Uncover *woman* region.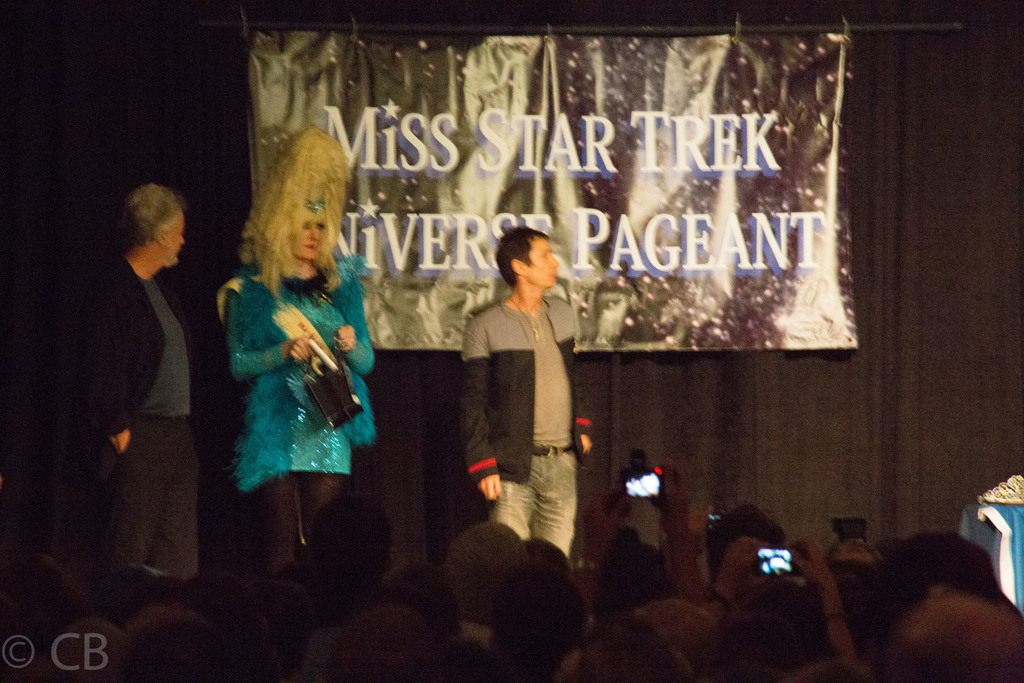
Uncovered: region(218, 164, 394, 610).
